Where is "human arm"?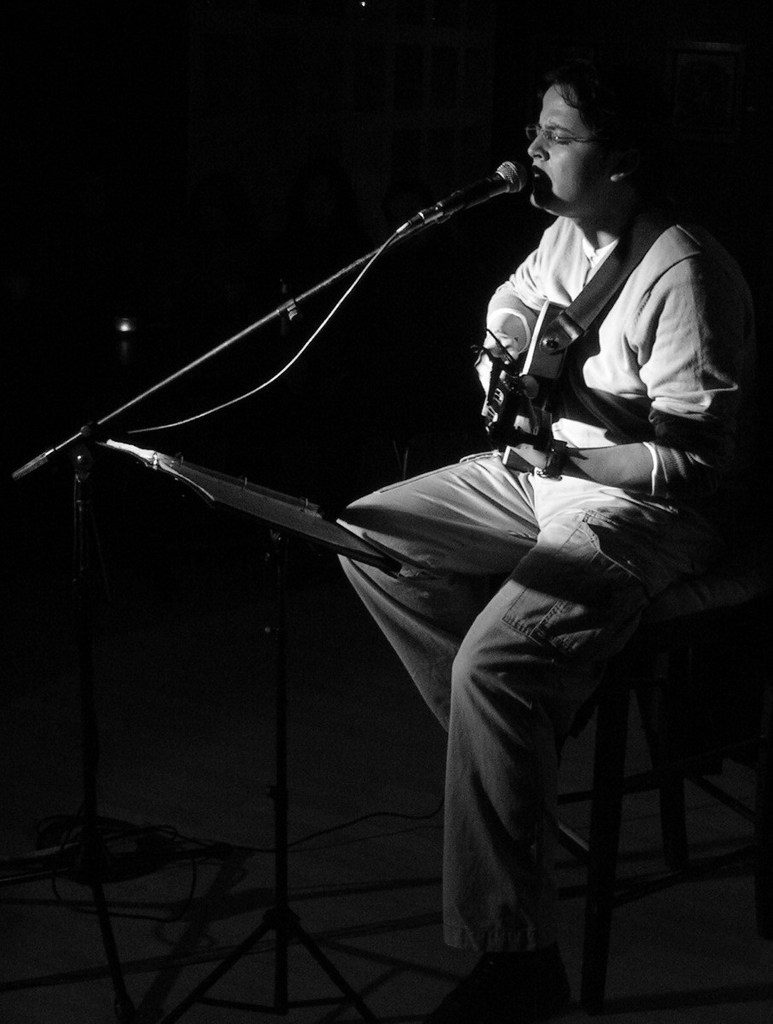
box(489, 265, 757, 506).
